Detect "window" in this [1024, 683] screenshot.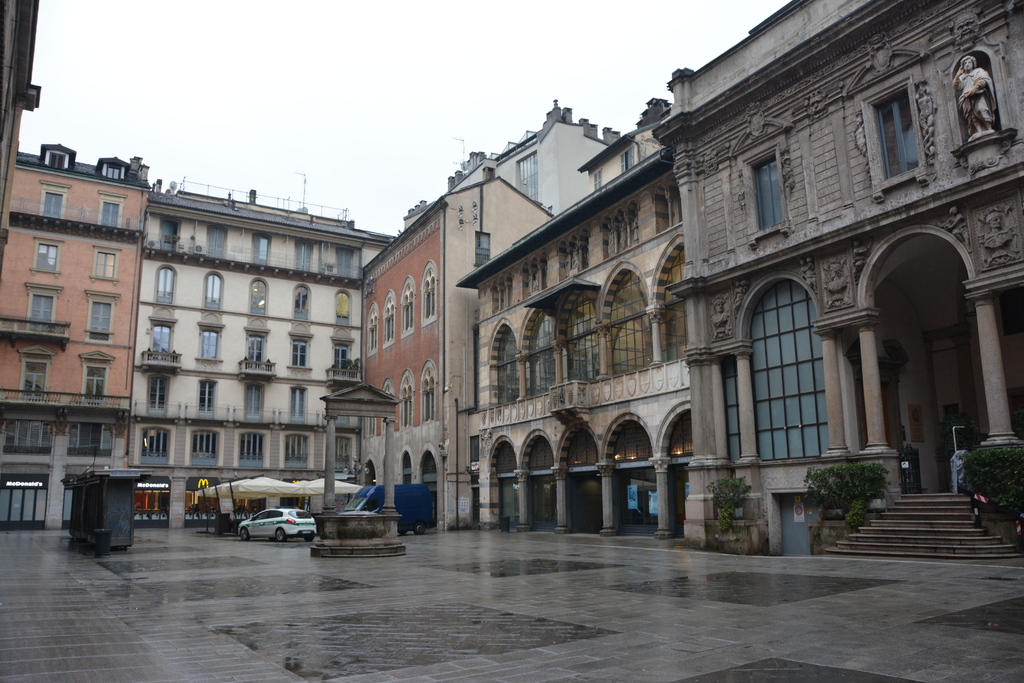
Detection: 141:428:169:463.
